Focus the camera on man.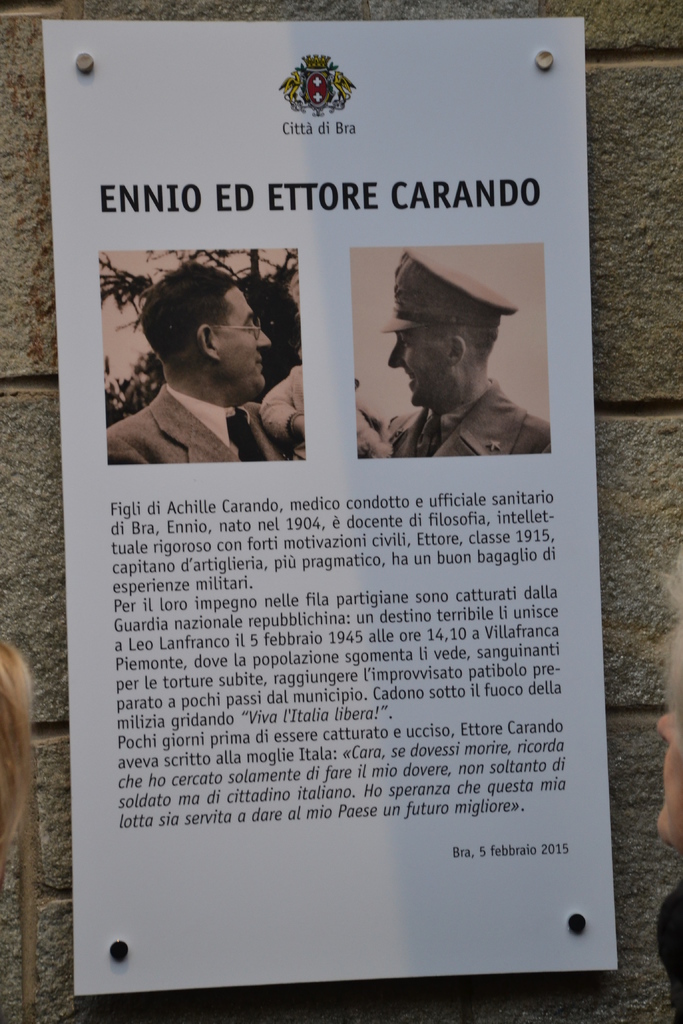
Focus region: 386:247:555:457.
